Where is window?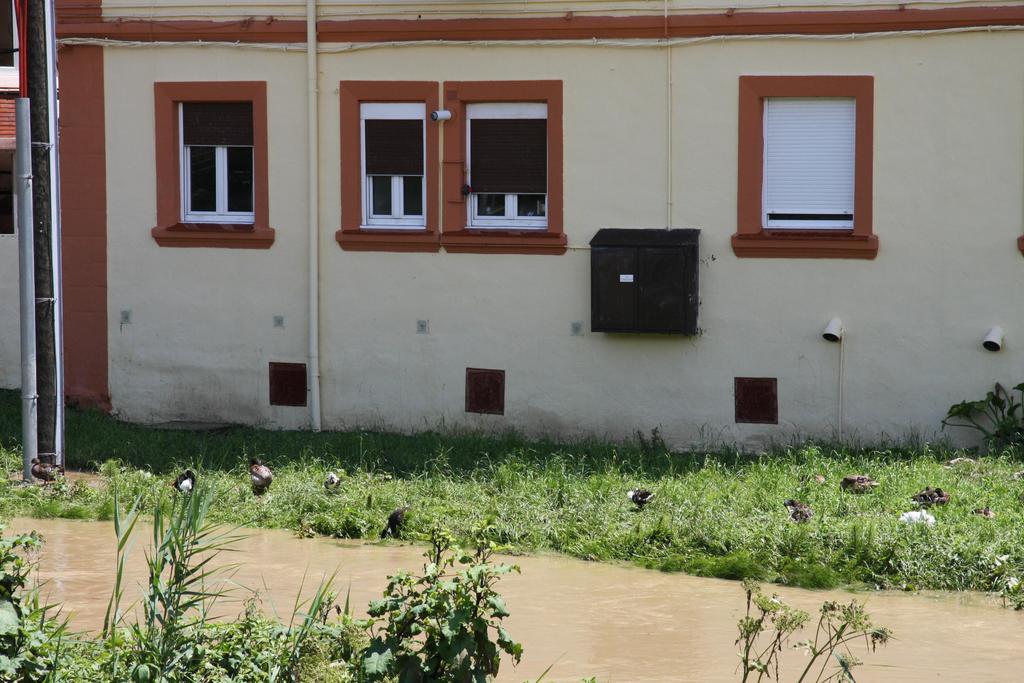
729, 75, 876, 259.
